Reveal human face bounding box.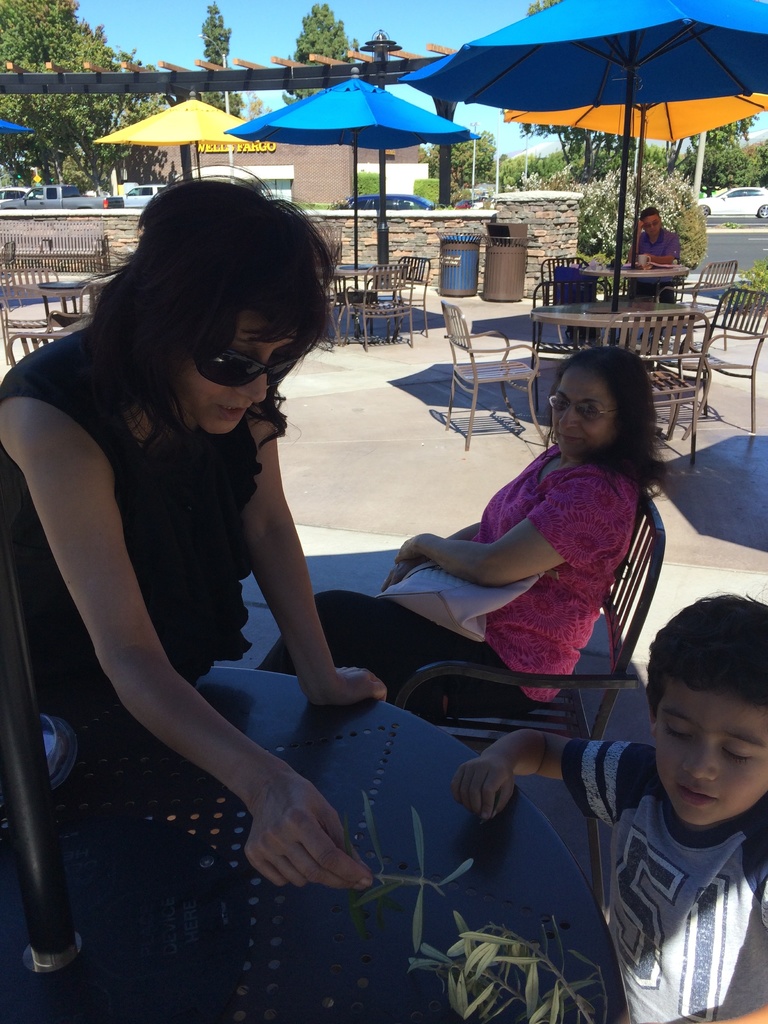
Revealed: {"x1": 177, "y1": 312, "x2": 299, "y2": 433}.
